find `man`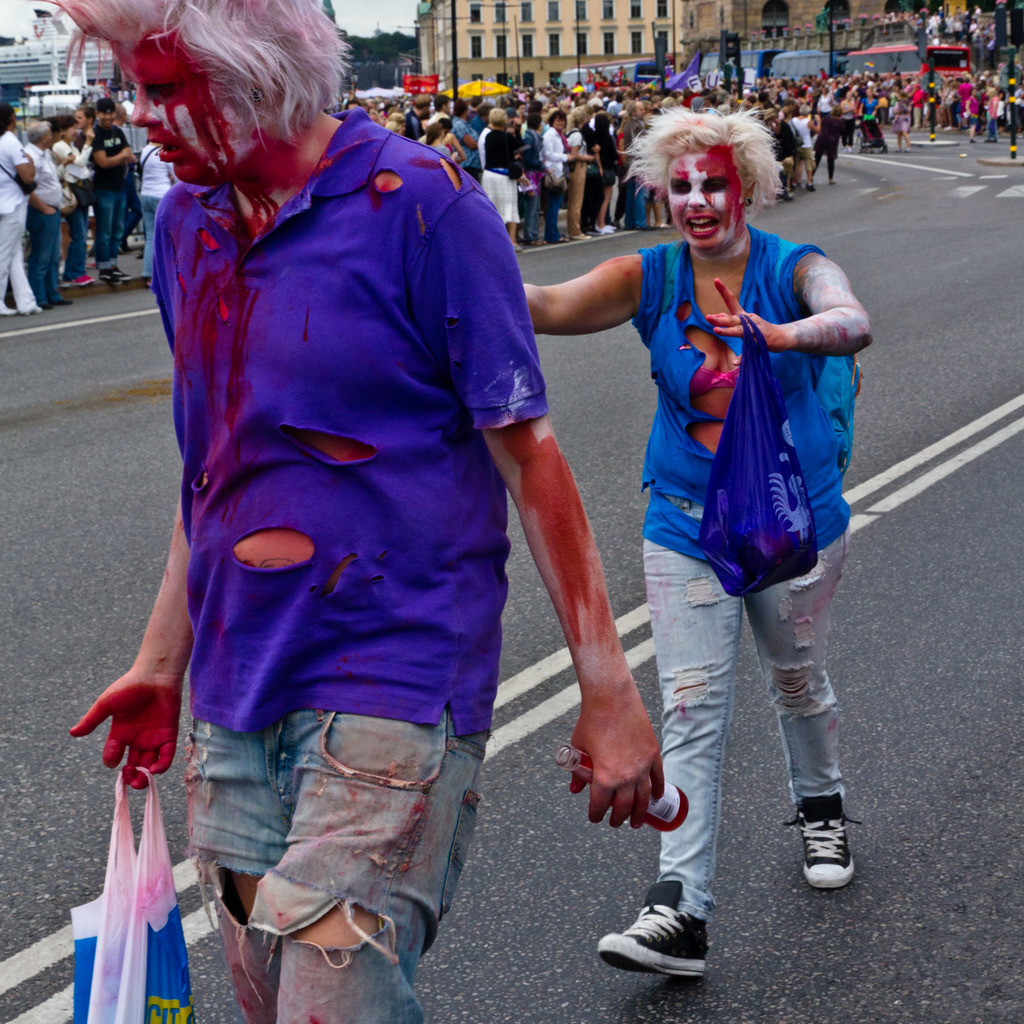
[483, 110, 512, 230]
